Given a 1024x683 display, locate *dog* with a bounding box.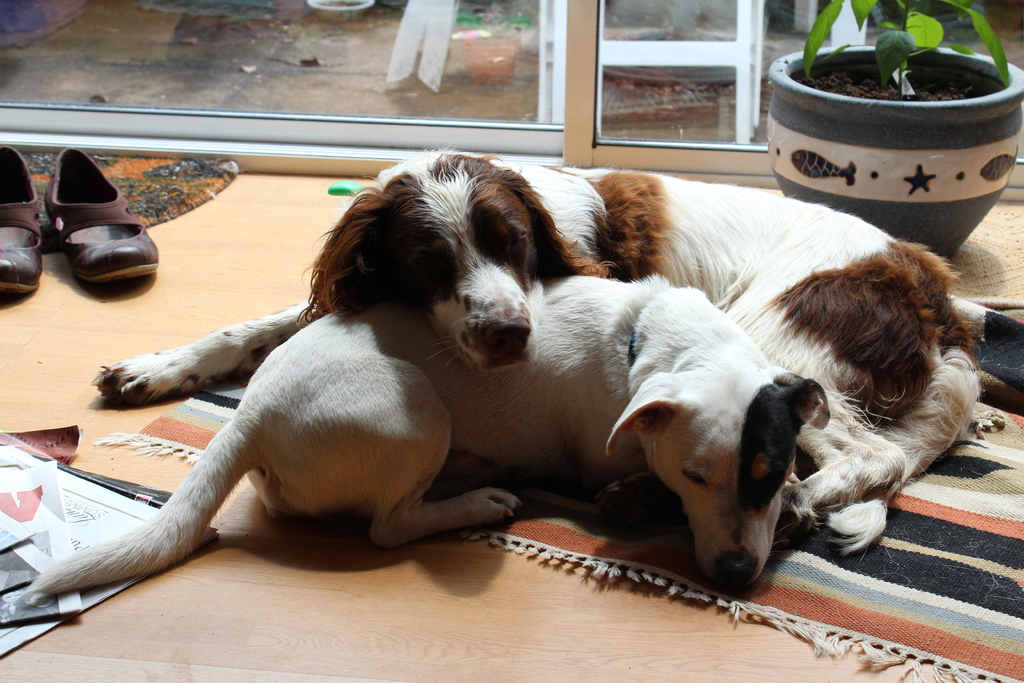
Located: 89/148/989/557.
